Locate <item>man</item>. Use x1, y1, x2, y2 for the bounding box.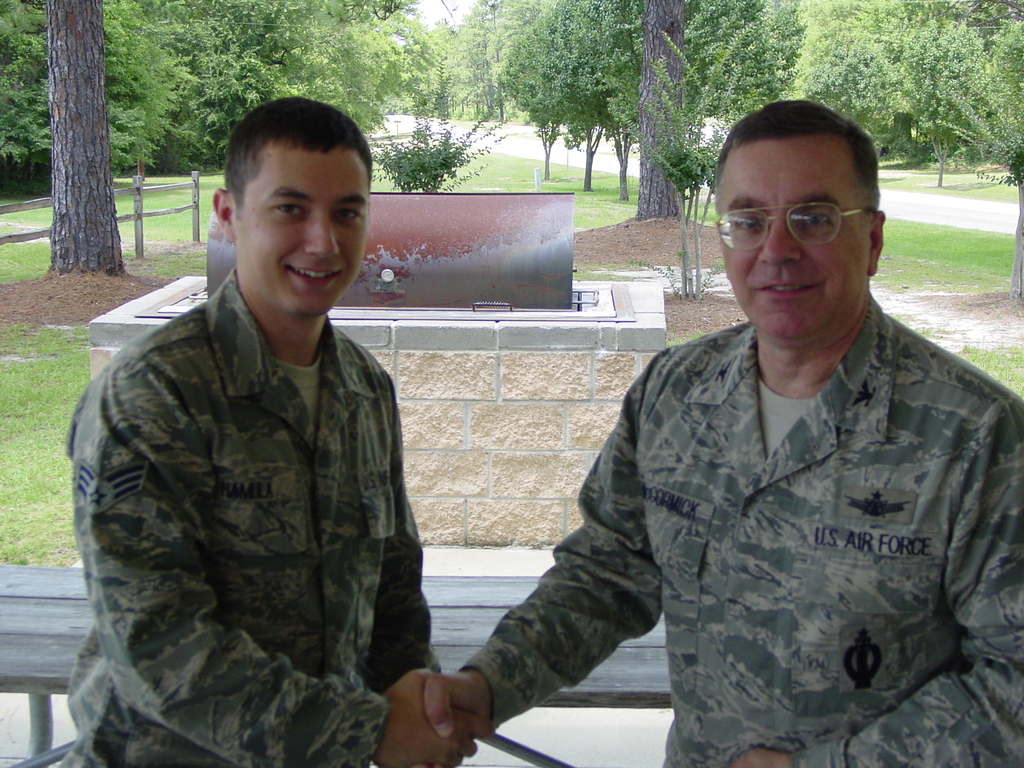
456, 102, 1021, 762.
